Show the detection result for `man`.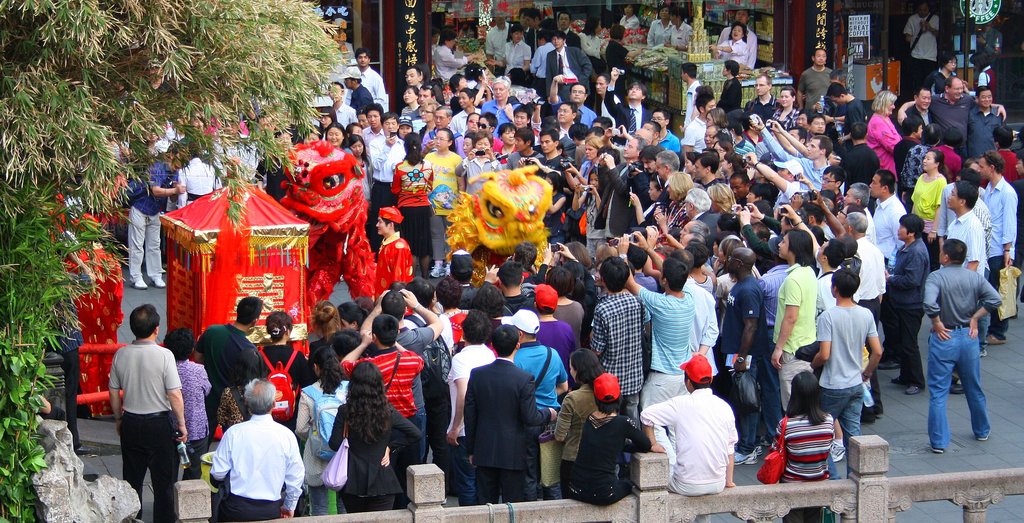
<region>444, 311, 497, 507</region>.
